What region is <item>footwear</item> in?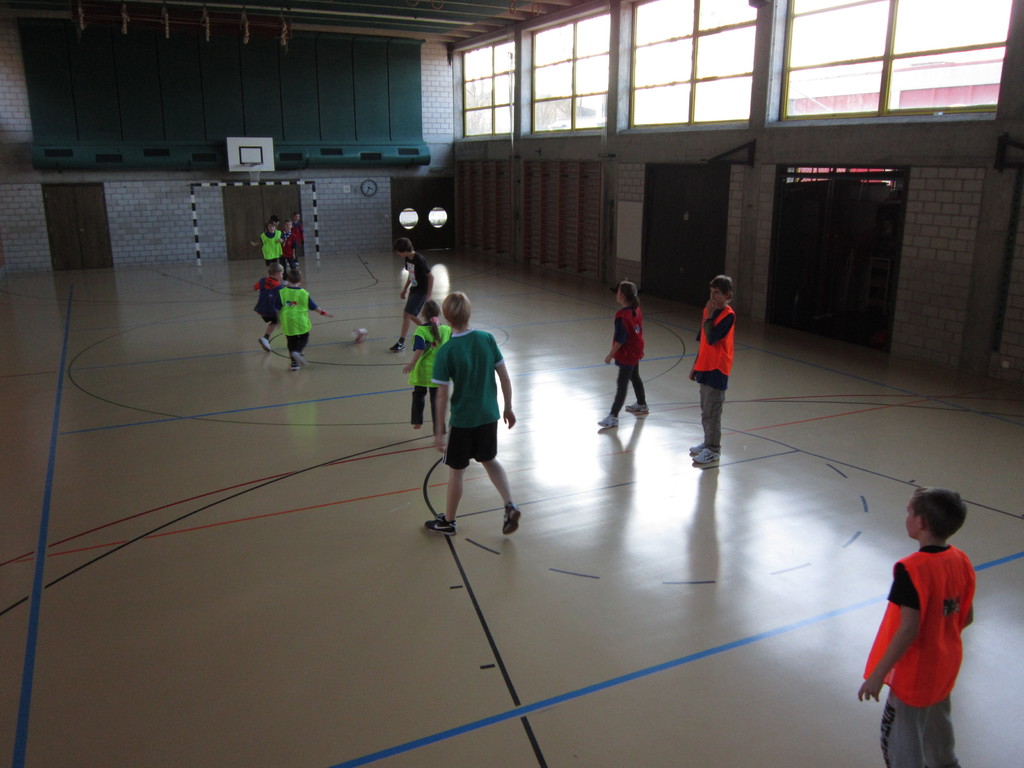
BBox(628, 404, 650, 410).
